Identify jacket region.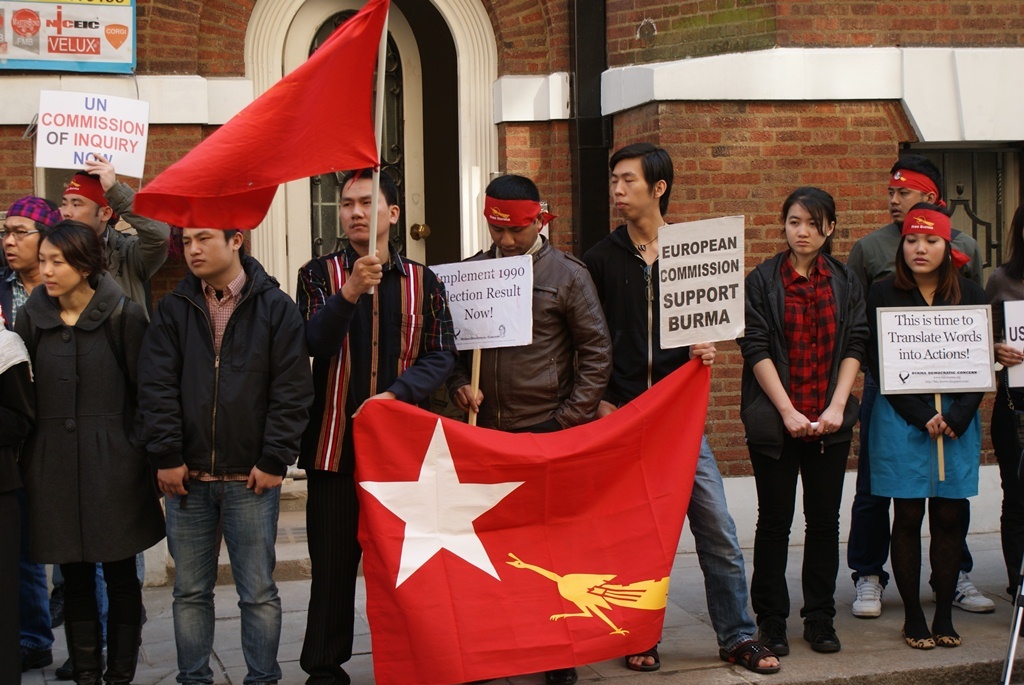
Region: {"x1": 139, "y1": 251, "x2": 315, "y2": 477}.
